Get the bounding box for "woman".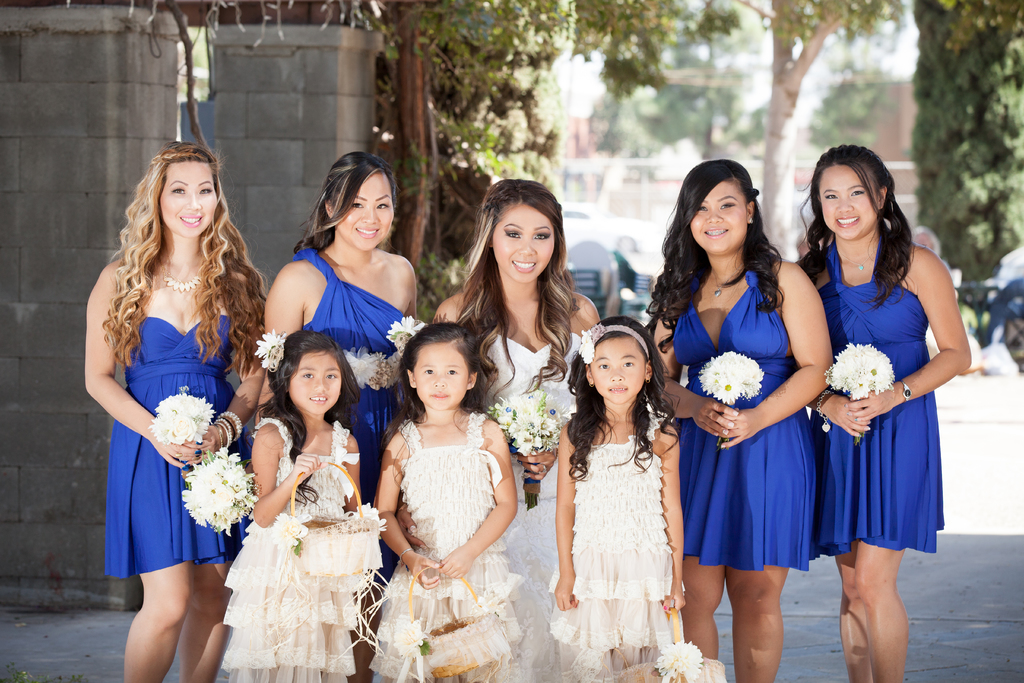
[x1=435, y1=179, x2=605, y2=682].
